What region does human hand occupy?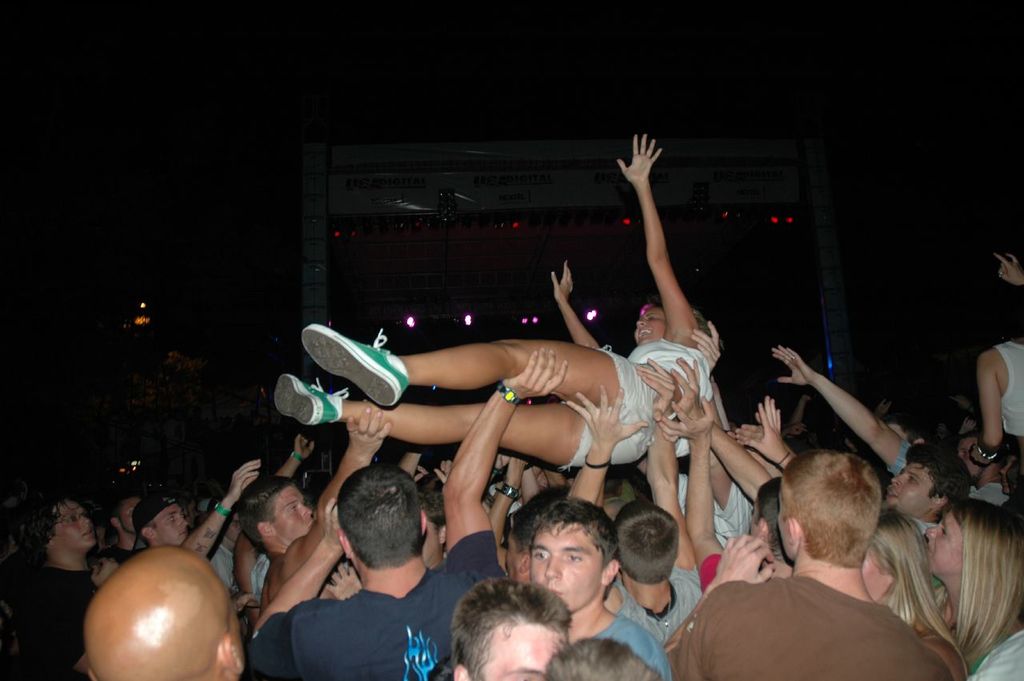
Rect(323, 565, 367, 603).
